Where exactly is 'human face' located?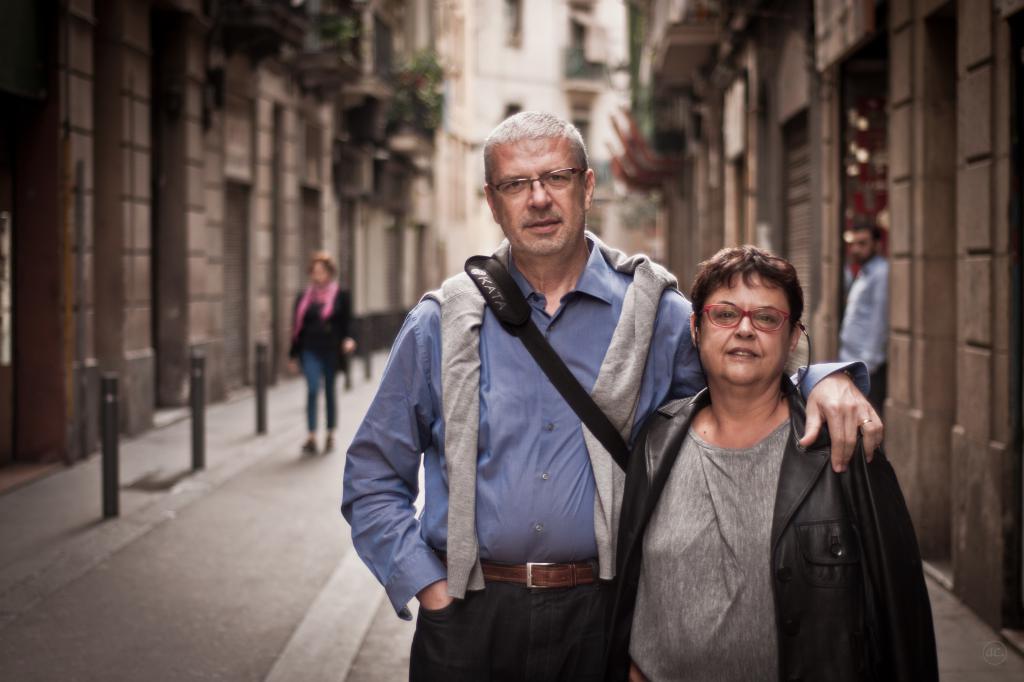
Its bounding box is (493, 131, 582, 251).
